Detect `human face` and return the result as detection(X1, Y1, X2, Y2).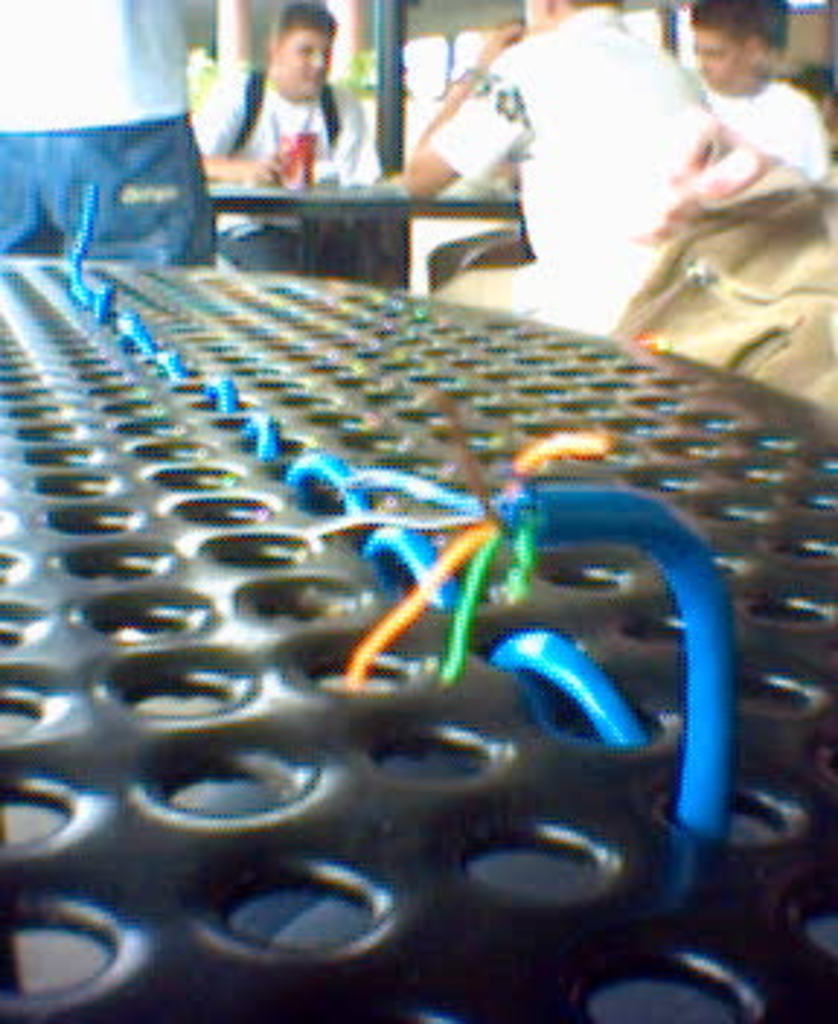
detection(693, 26, 742, 99).
